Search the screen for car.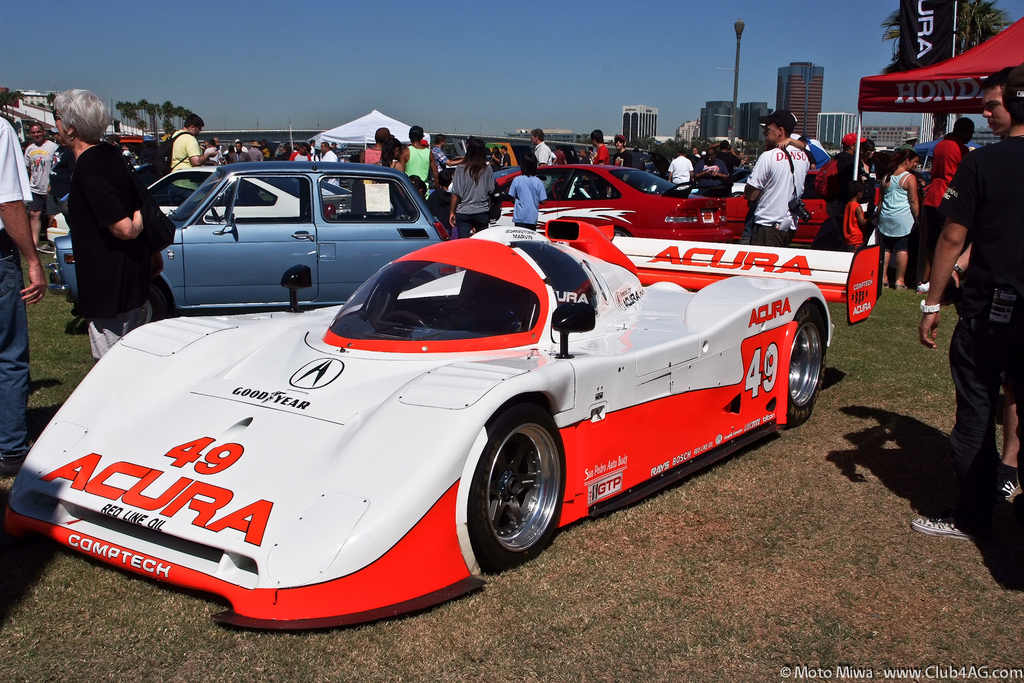
Found at BBox(707, 186, 825, 247).
